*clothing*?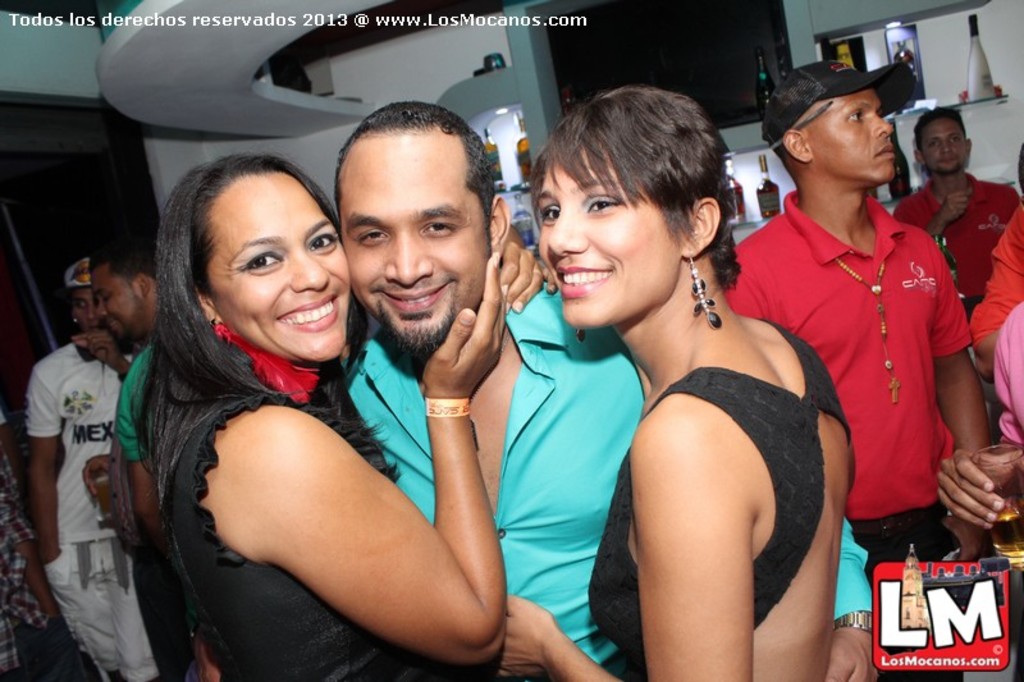
{"x1": 884, "y1": 168, "x2": 1023, "y2": 324}
